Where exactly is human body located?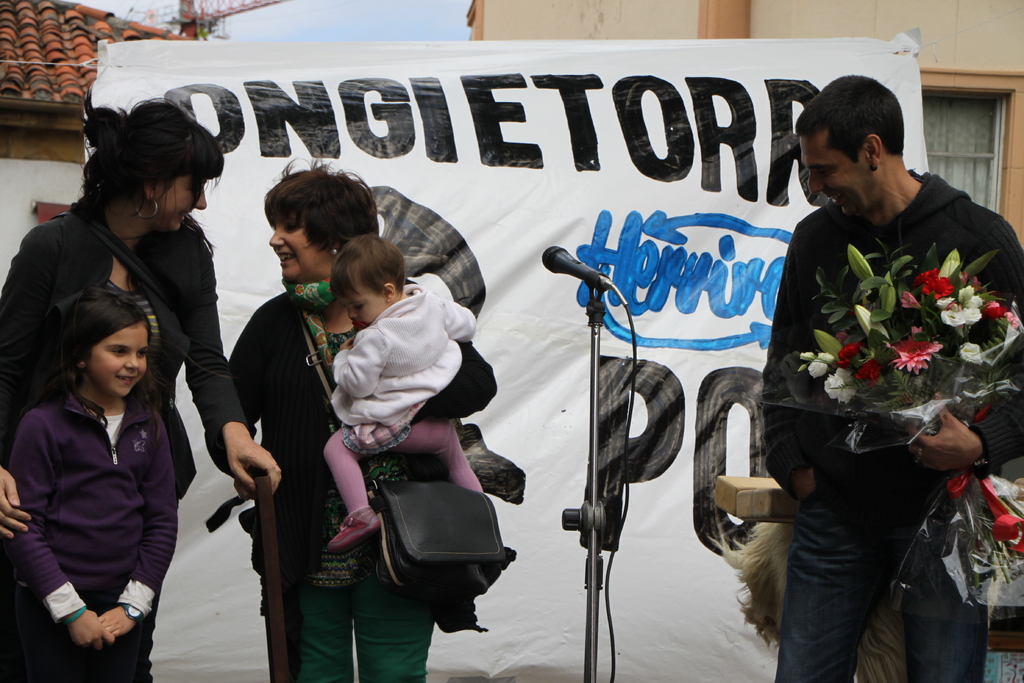
Its bounding box is <region>202, 286, 467, 682</region>.
